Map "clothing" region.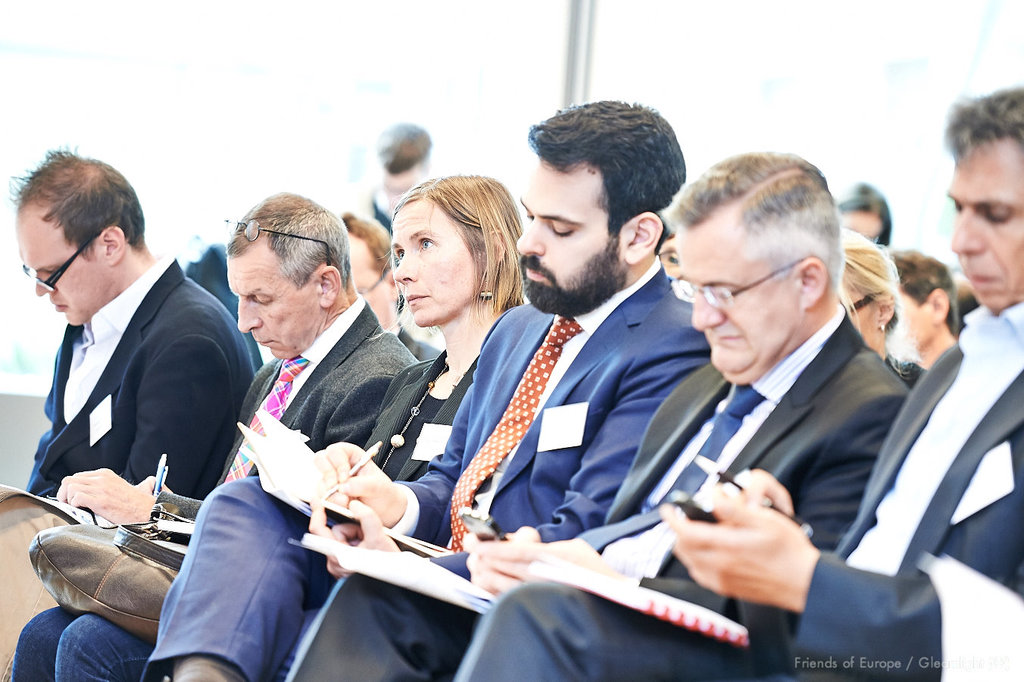
Mapped to l=140, t=252, r=704, b=681.
